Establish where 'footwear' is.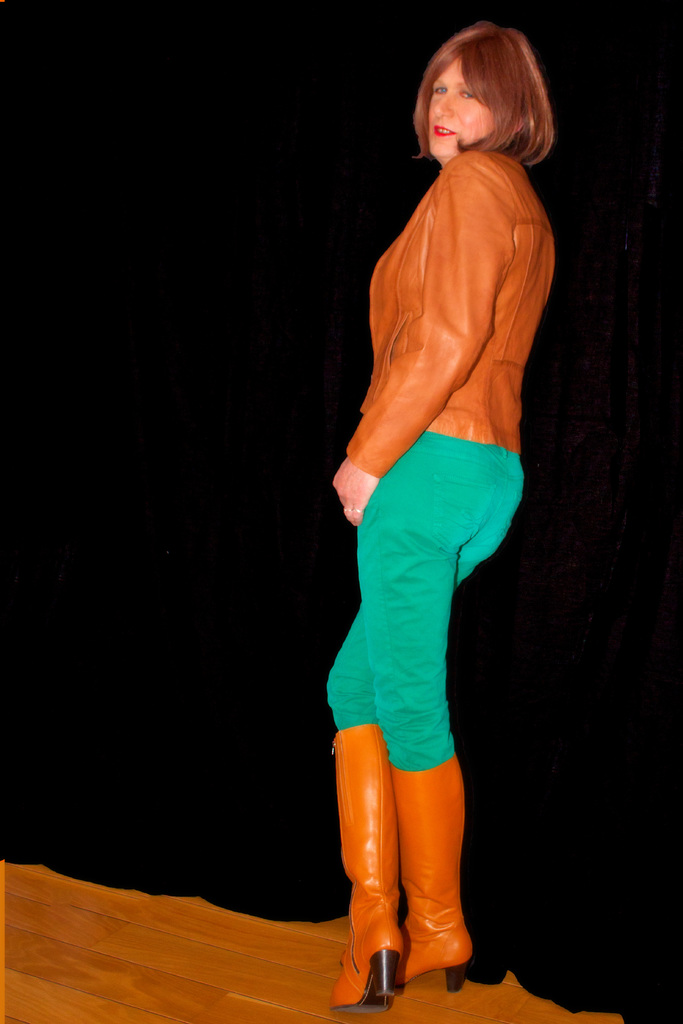
Established at bbox(331, 725, 404, 1007).
